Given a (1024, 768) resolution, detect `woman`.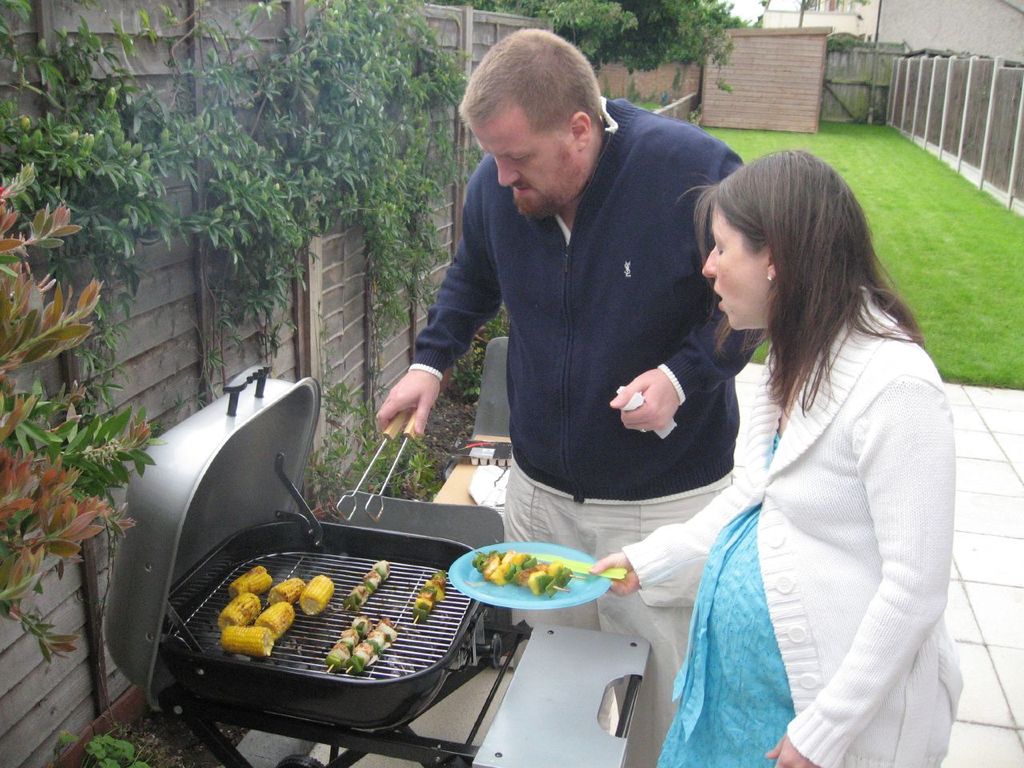
pyautogui.locateOnScreen(658, 150, 961, 767).
